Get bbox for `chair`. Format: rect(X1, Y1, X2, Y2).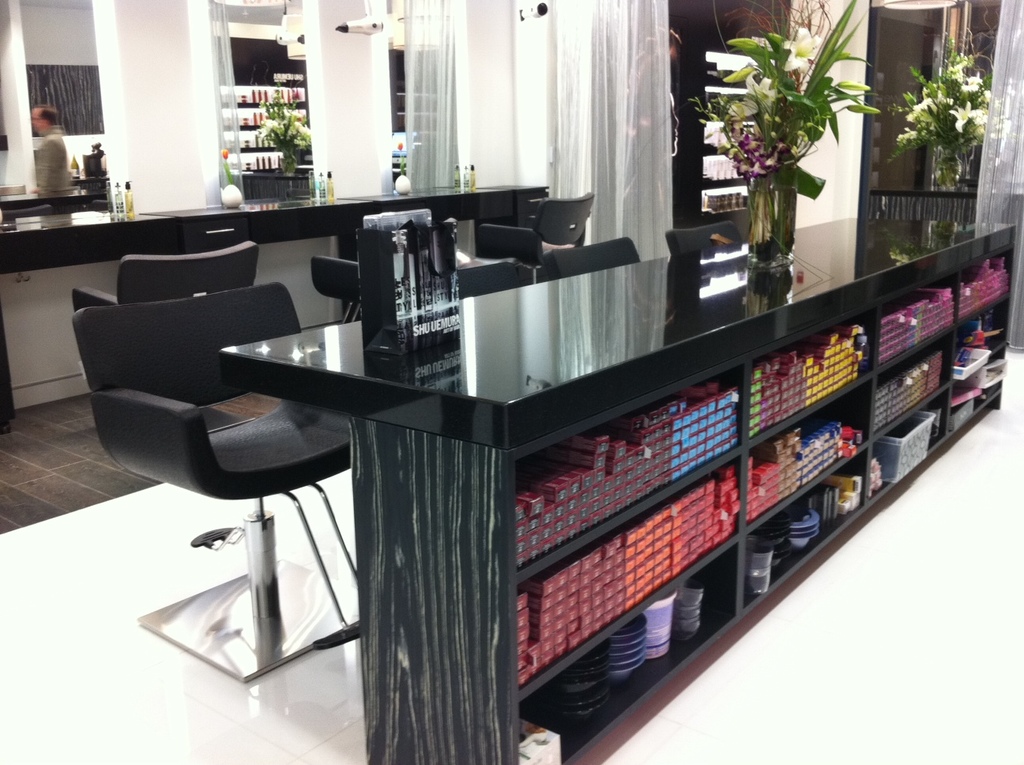
rect(70, 276, 359, 680).
